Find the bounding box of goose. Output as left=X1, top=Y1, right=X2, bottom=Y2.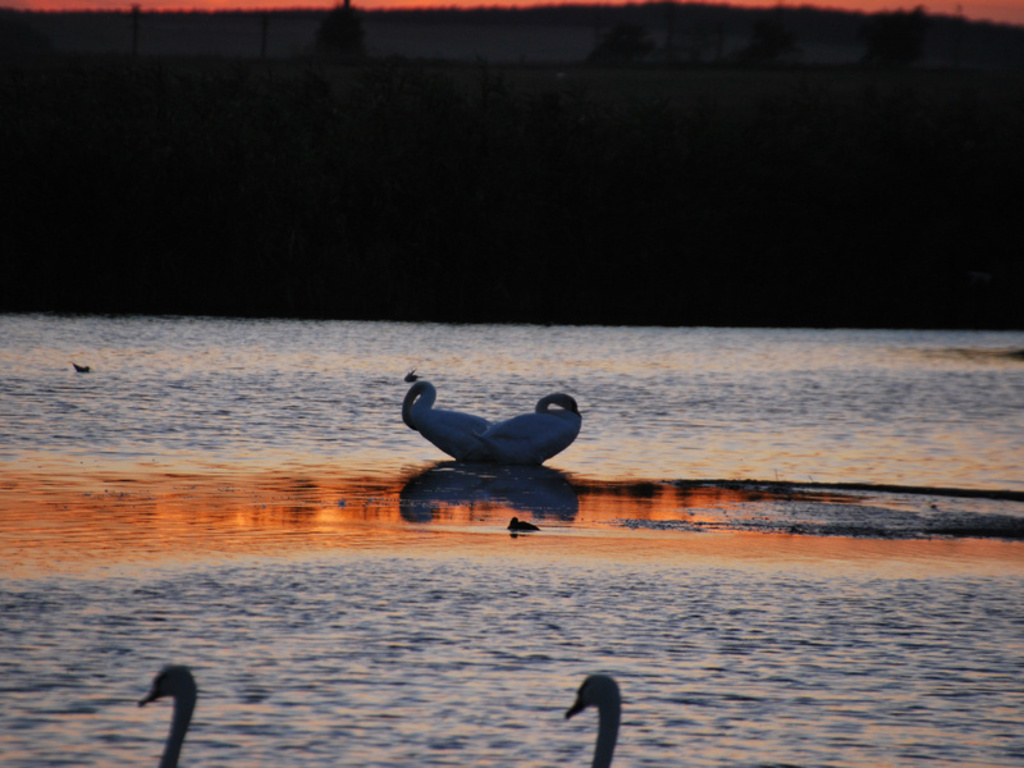
left=376, top=362, right=603, bottom=527.
